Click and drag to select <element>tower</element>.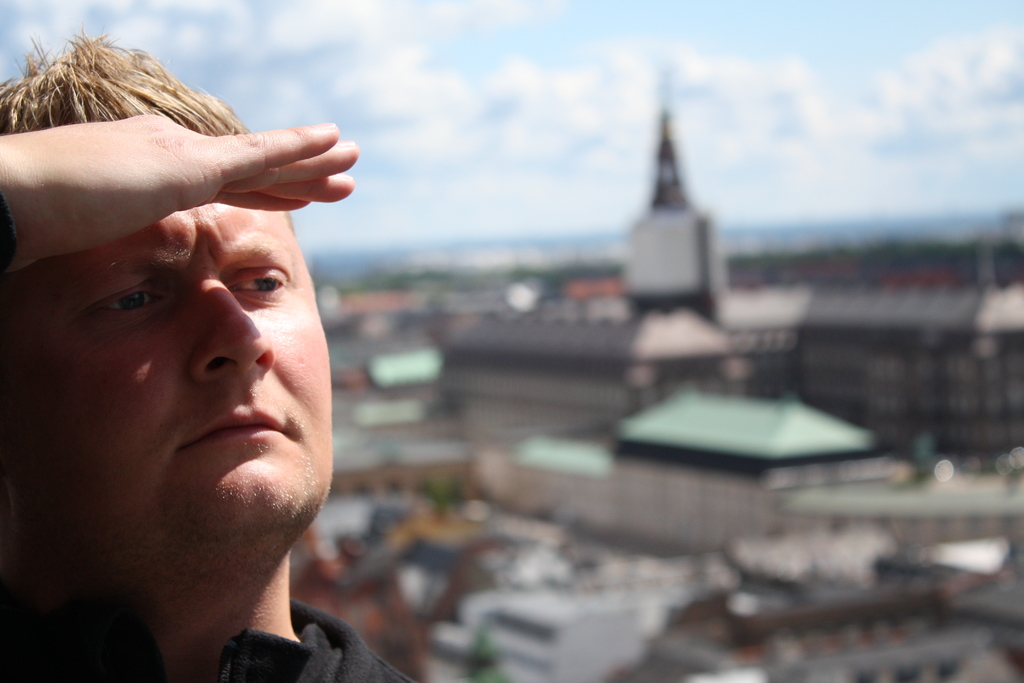
Selection: <region>618, 4, 750, 357</region>.
